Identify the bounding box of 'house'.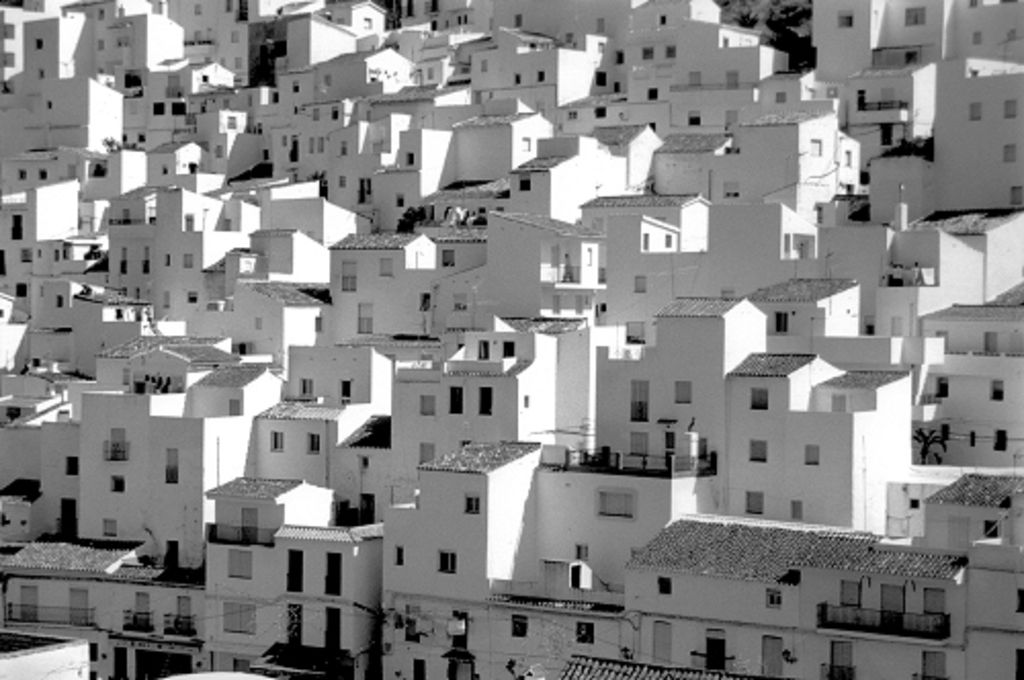
rect(905, 203, 1022, 277).
